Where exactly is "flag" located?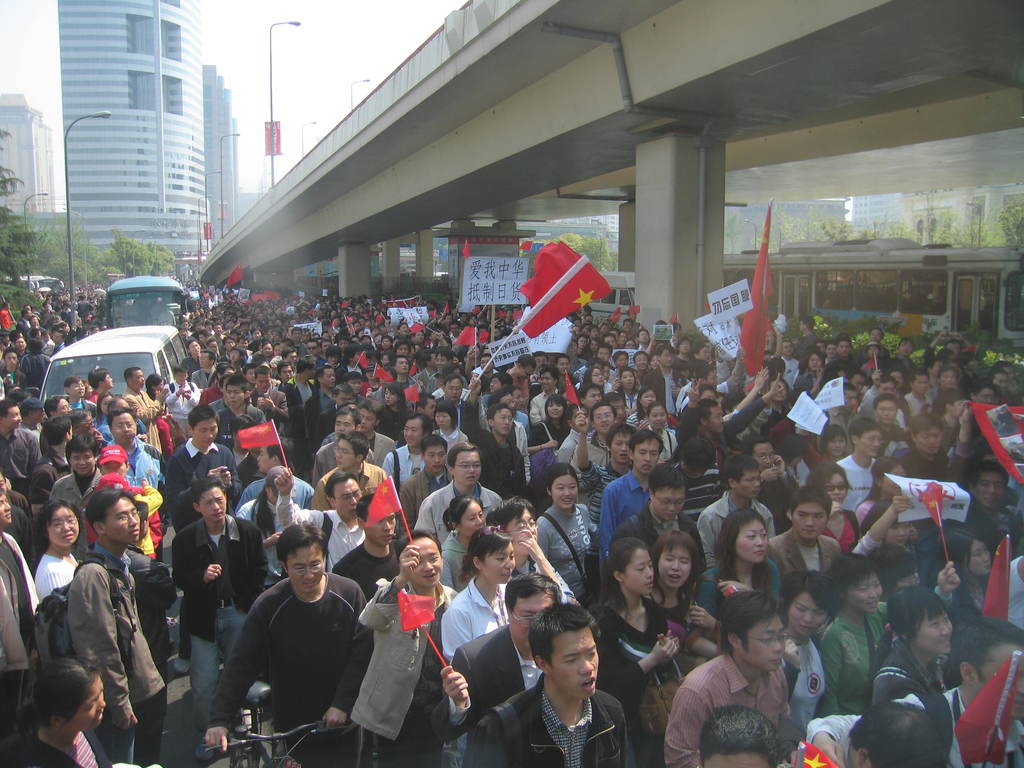
Its bounding box is left=425, top=310, right=438, bottom=318.
